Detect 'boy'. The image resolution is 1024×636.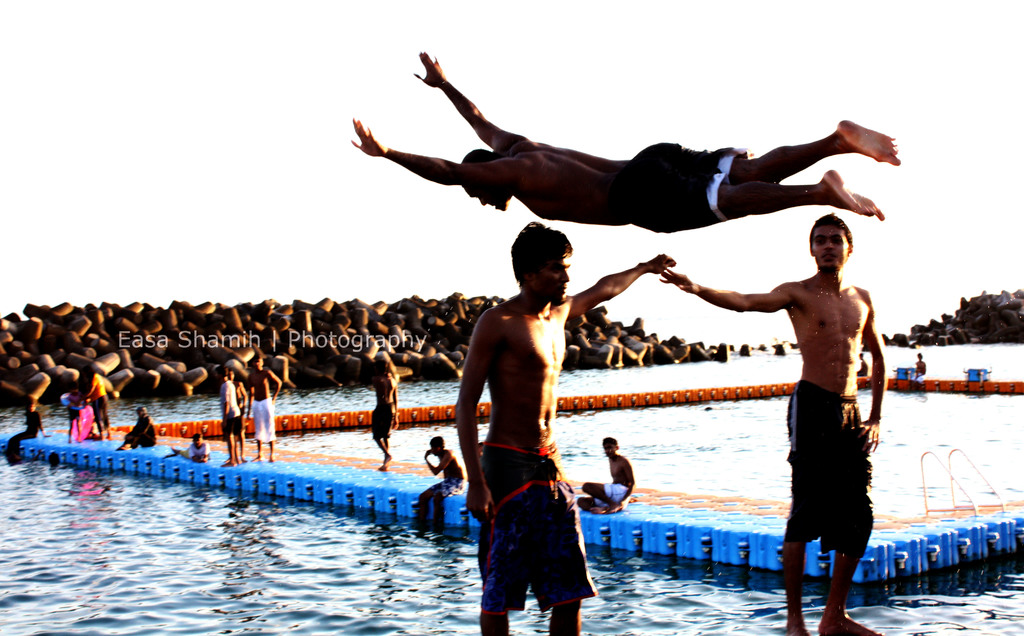
660/212/885/635.
